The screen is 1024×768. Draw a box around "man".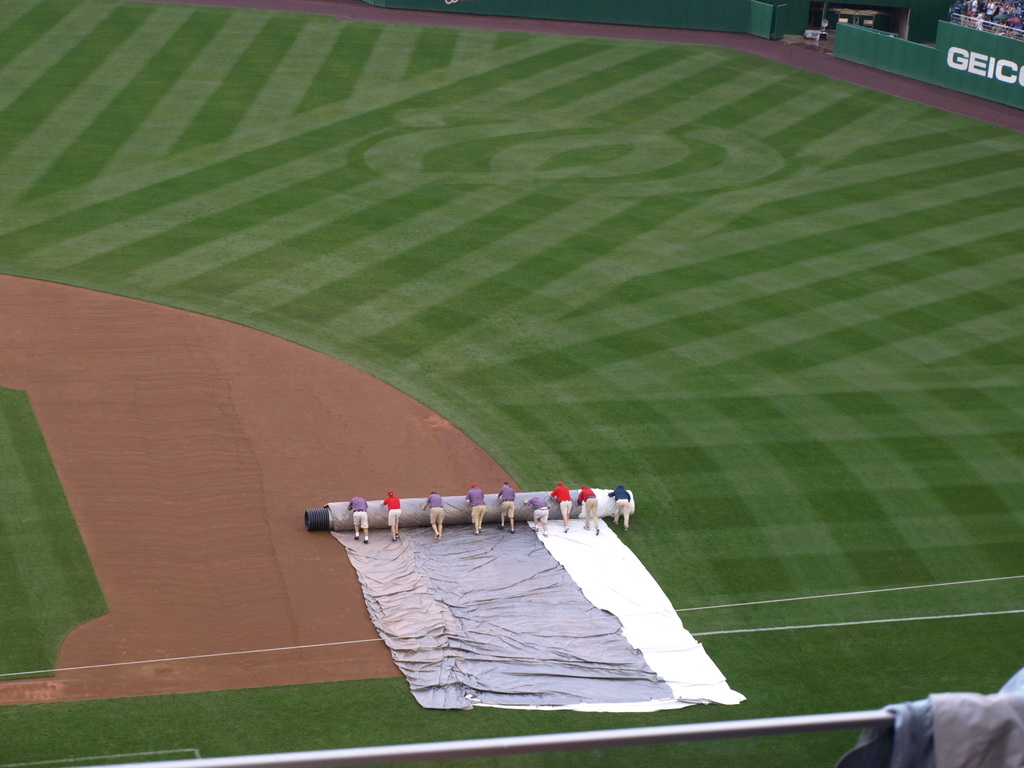
(609,484,631,532).
